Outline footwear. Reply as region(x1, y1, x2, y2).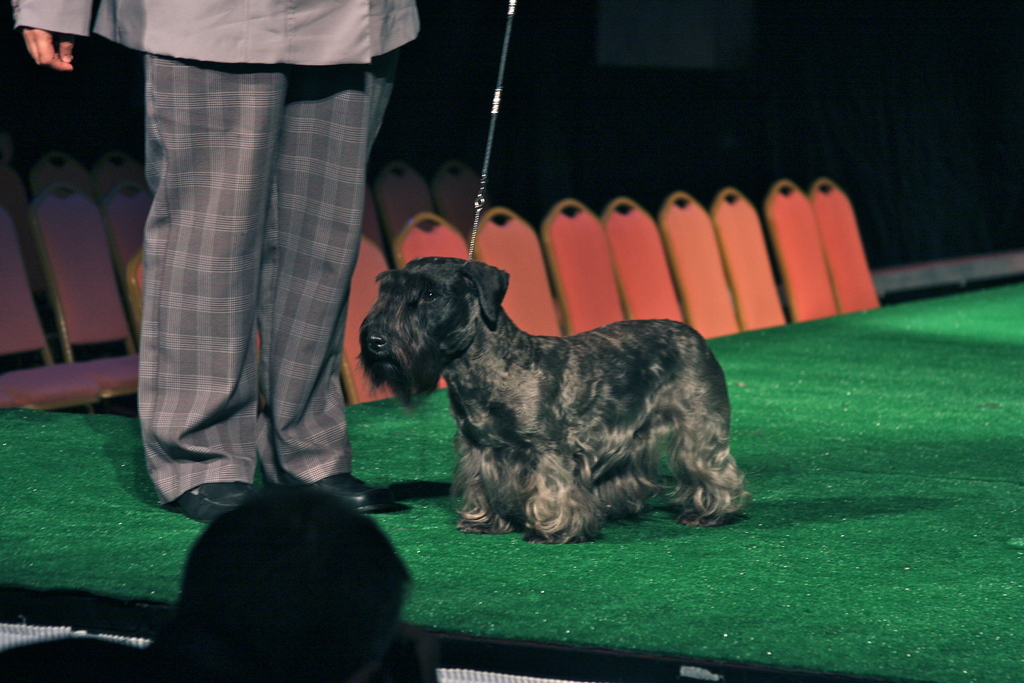
region(301, 471, 397, 514).
